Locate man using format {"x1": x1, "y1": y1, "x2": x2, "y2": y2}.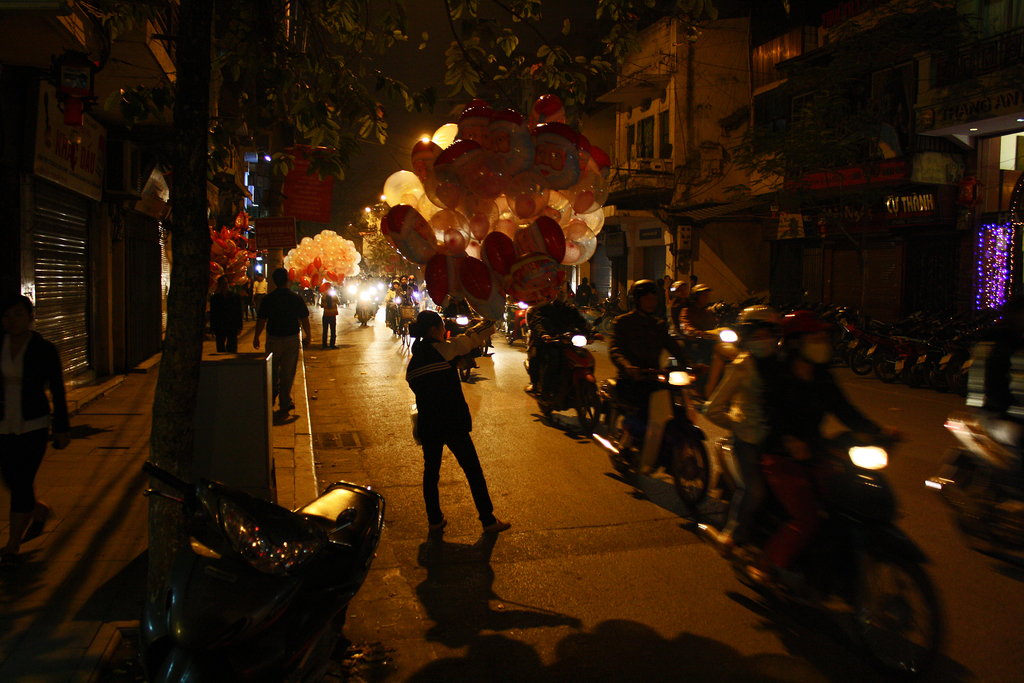
{"x1": 252, "y1": 263, "x2": 317, "y2": 415}.
